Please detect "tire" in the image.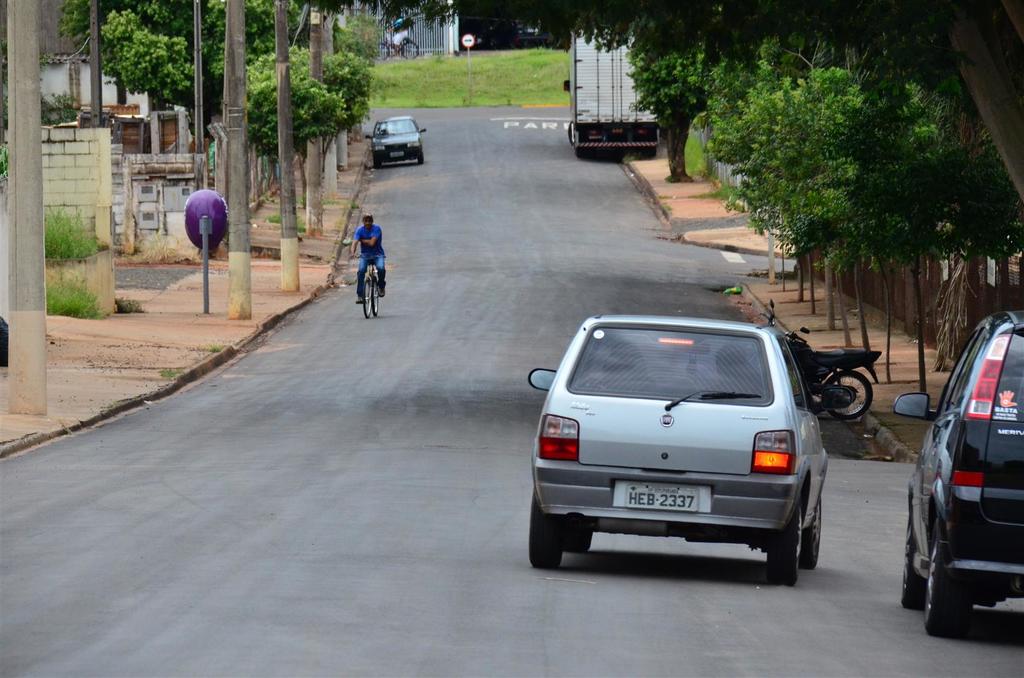
box(903, 511, 928, 608).
